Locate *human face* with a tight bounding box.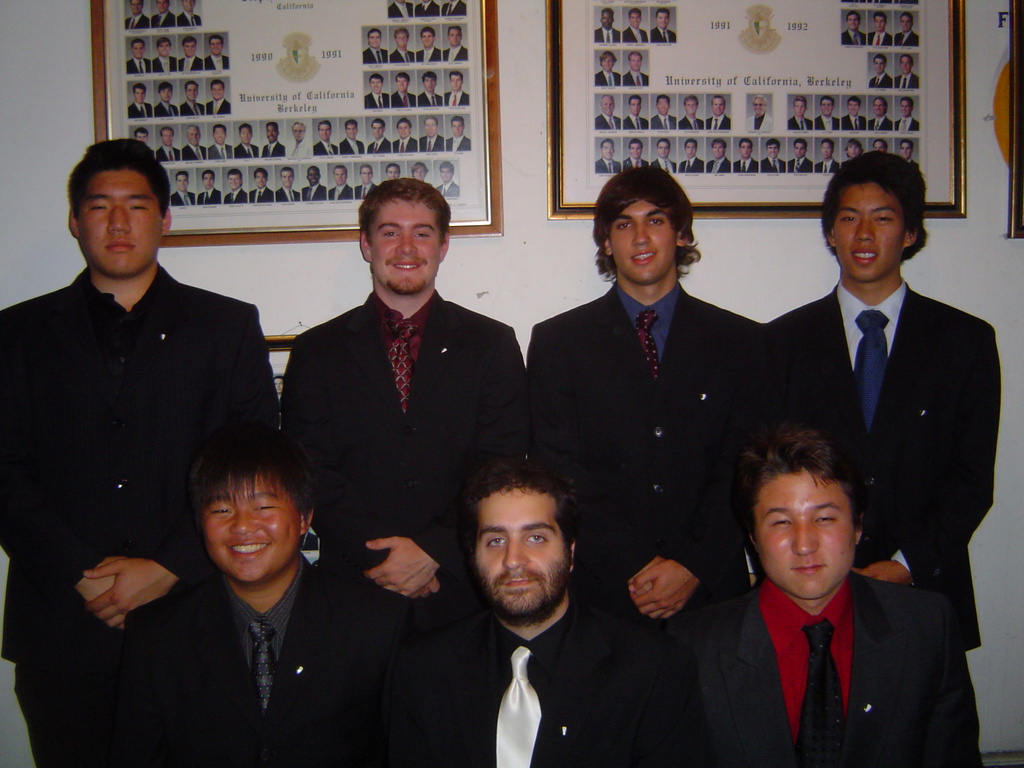
(207,478,303,581).
